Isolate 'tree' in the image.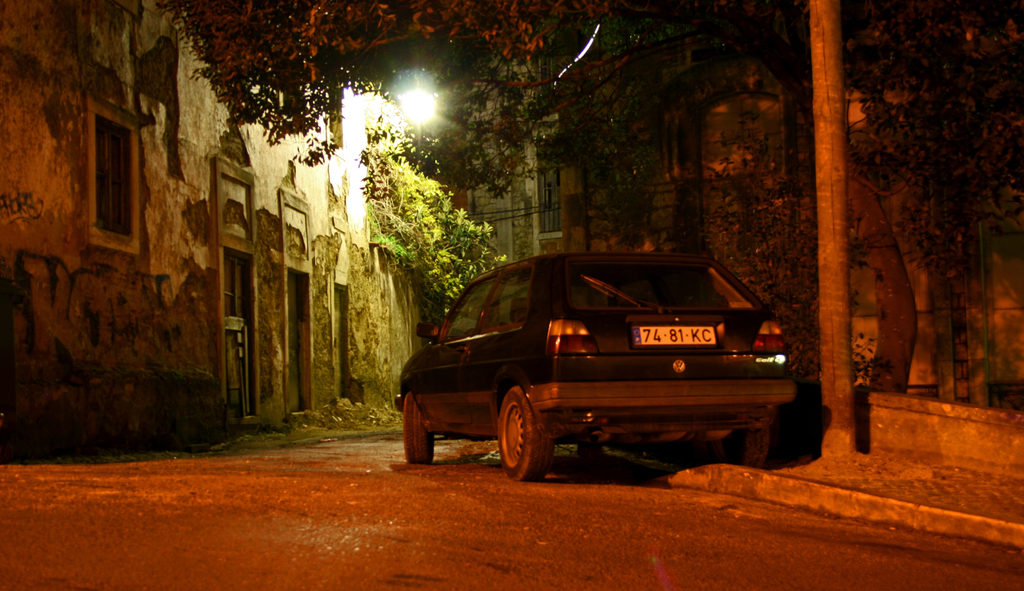
Isolated region: [54,15,940,460].
